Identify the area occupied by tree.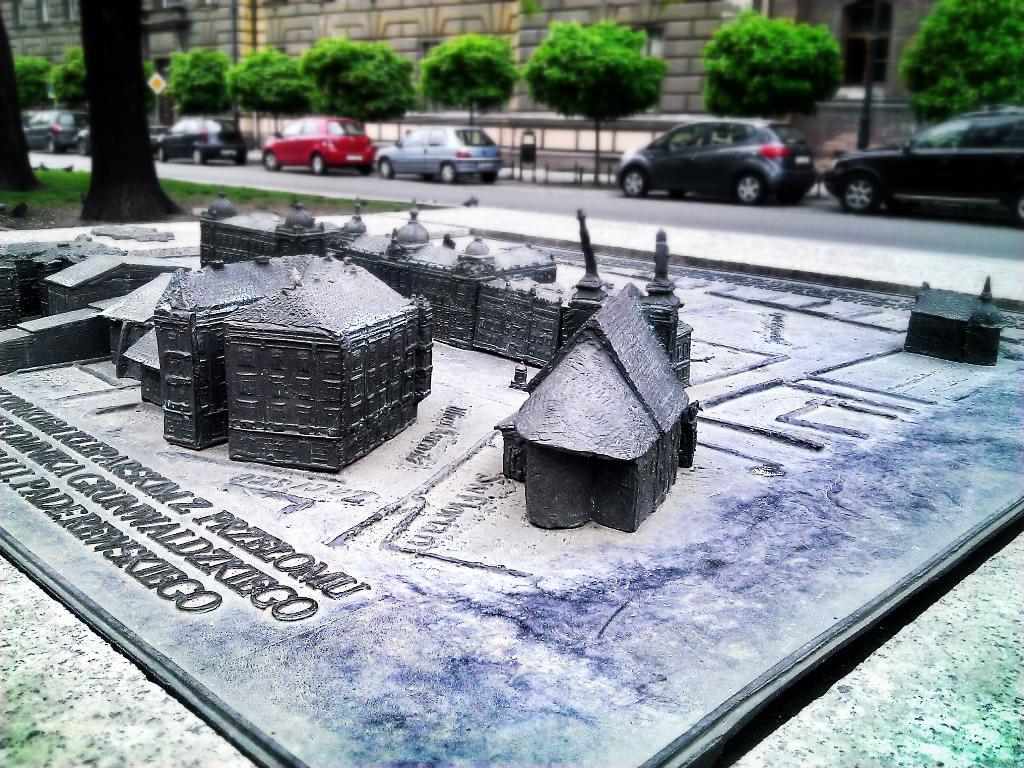
Area: l=42, t=42, r=87, b=119.
